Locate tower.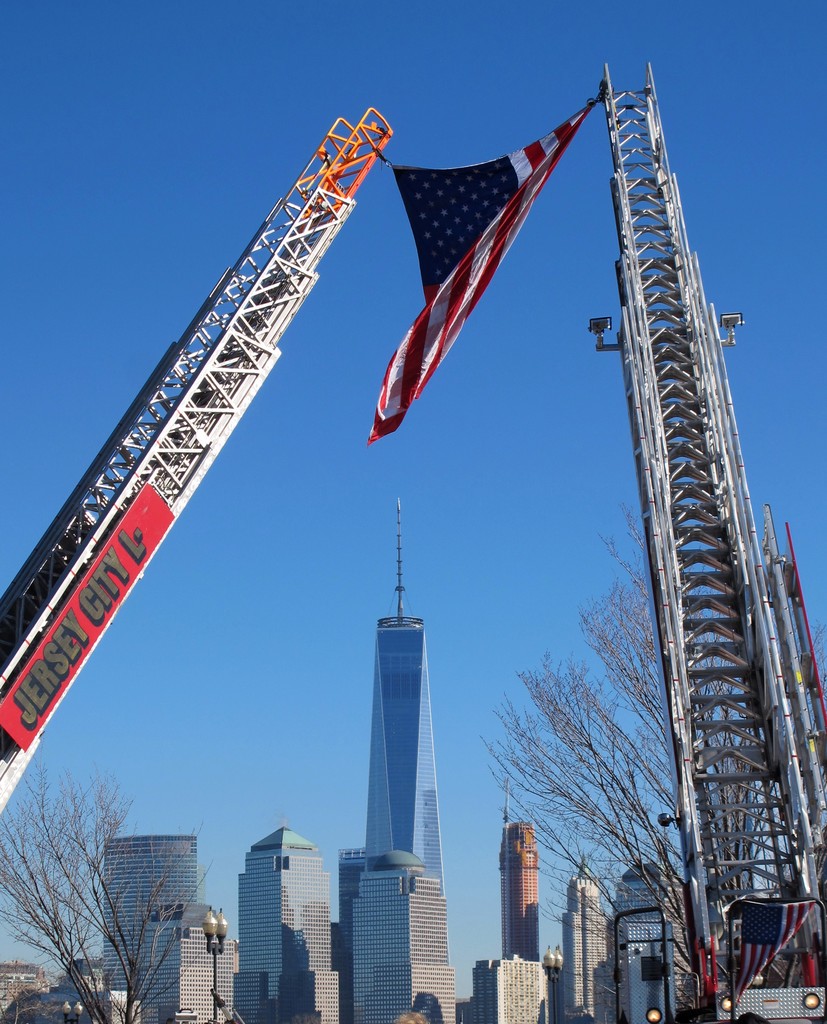
Bounding box: {"left": 500, "top": 815, "right": 542, "bottom": 960}.
